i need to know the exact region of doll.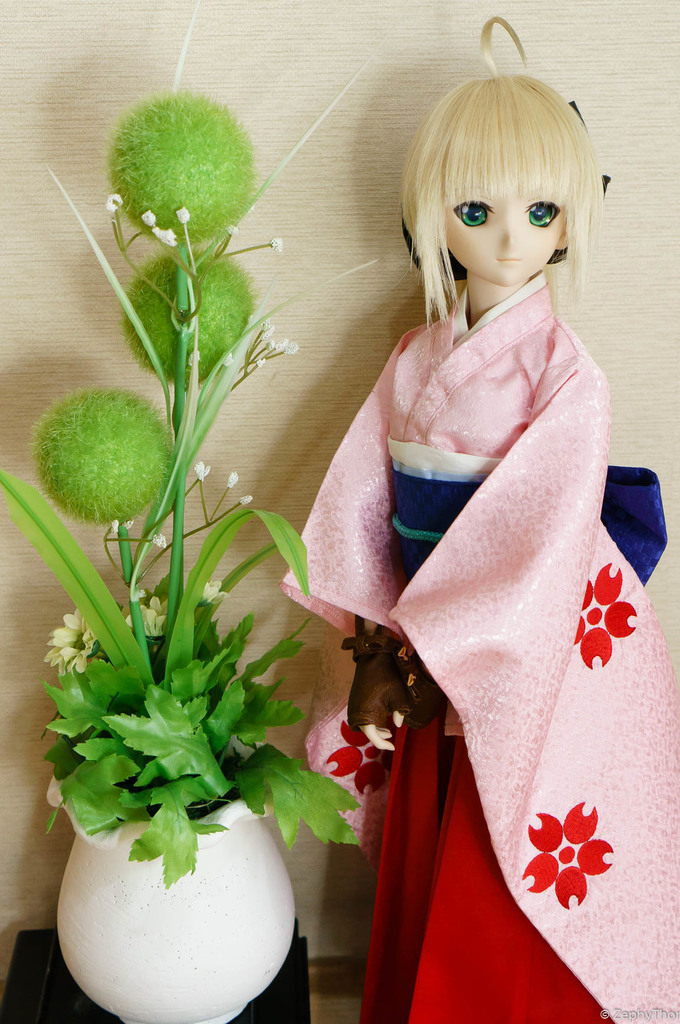
Region: [285, 1, 679, 1012].
